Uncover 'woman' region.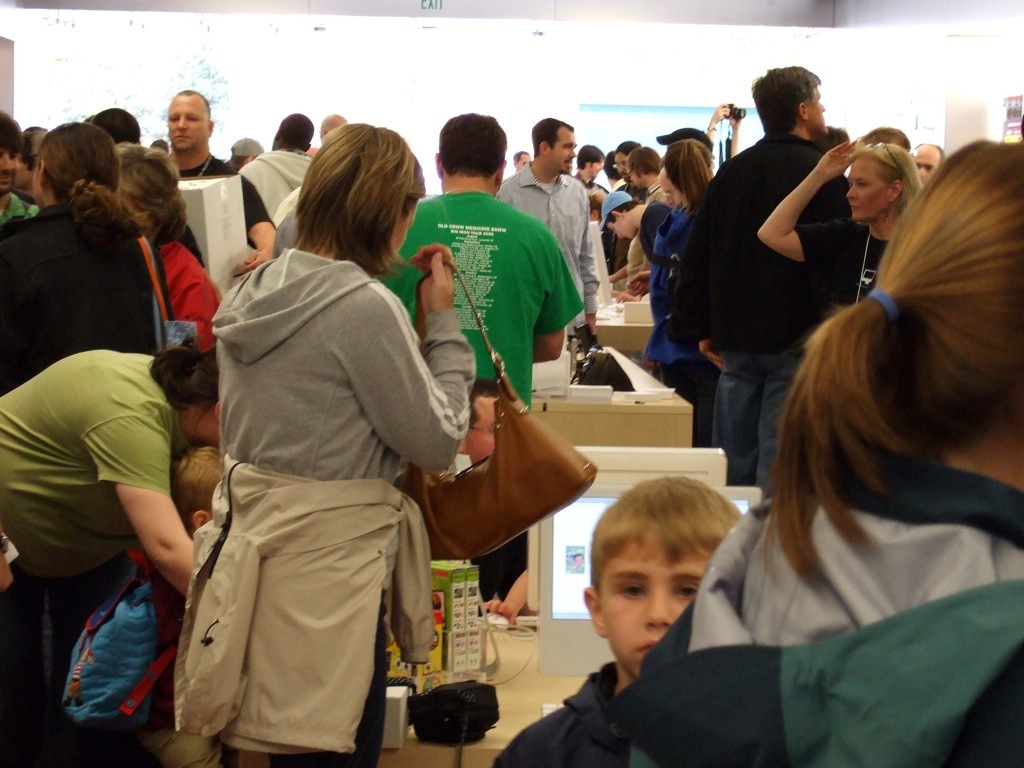
Uncovered: <region>757, 136, 924, 308</region>.
